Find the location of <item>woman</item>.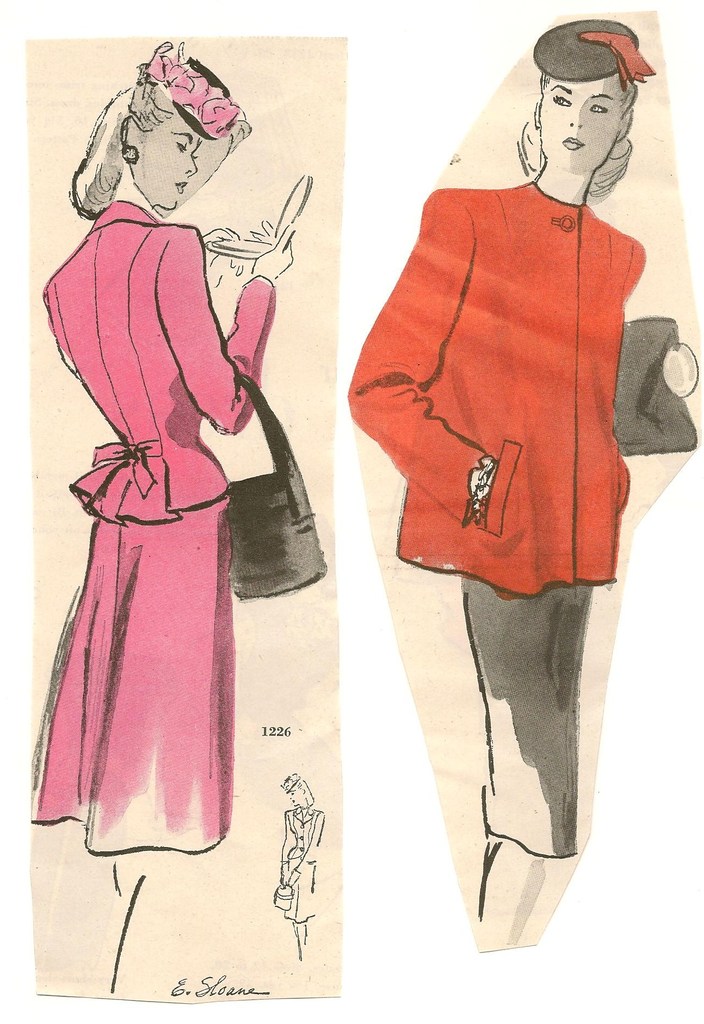
Location: left=342, top=18, right=692, bottom=952.
